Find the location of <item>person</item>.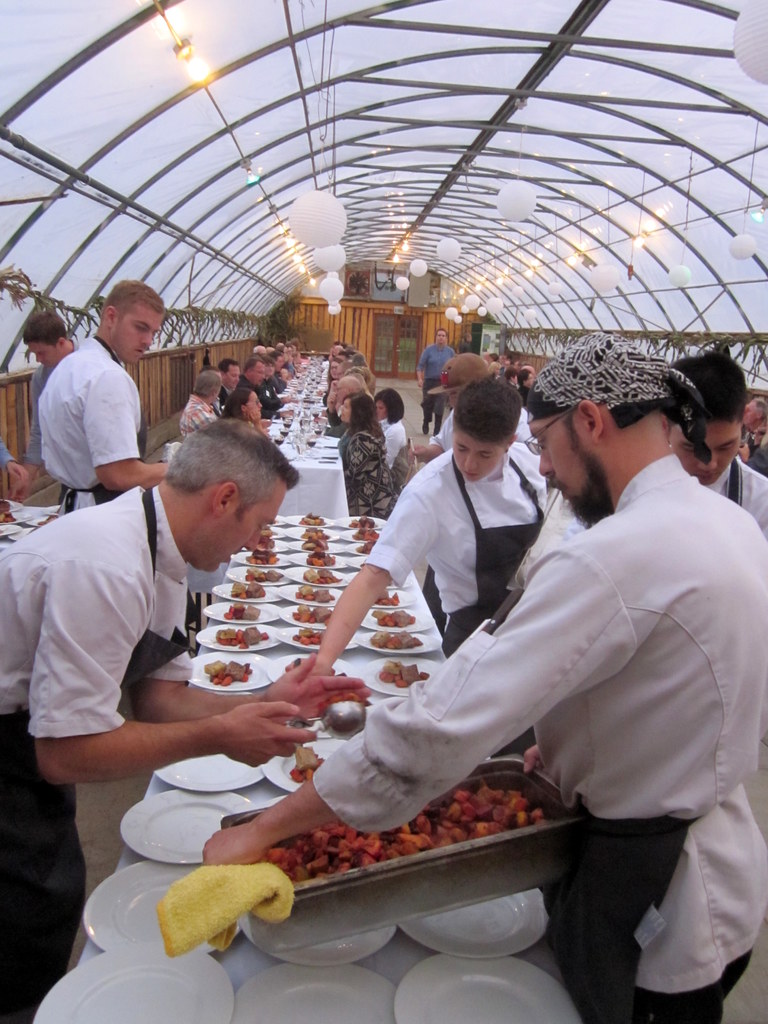
Location: [0,417,371,1023].
